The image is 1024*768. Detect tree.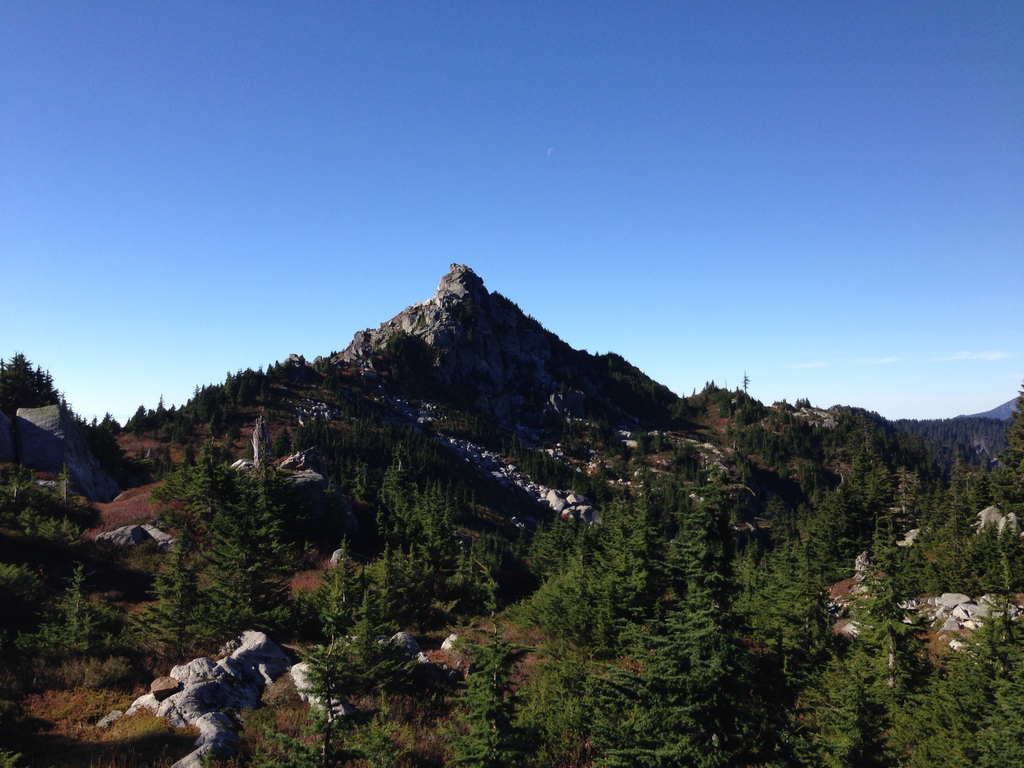
Detection: (left=465, top=543, right=506, bottom=632).
